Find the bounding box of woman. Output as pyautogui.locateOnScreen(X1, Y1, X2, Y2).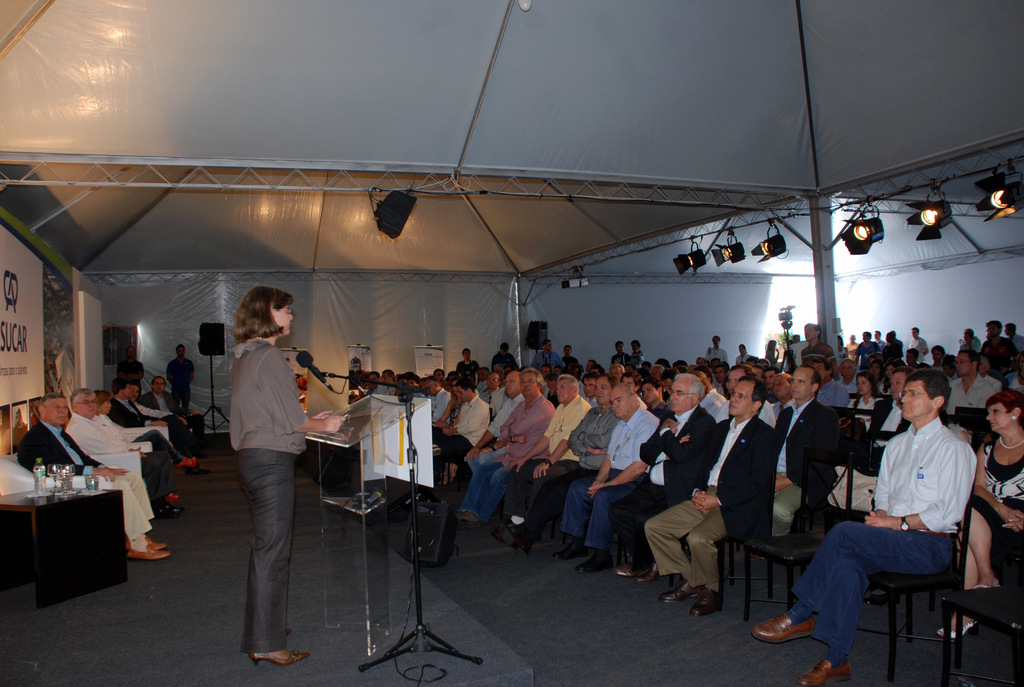
pyautogui.locateOnScreen(429, 374, 463, 490).
